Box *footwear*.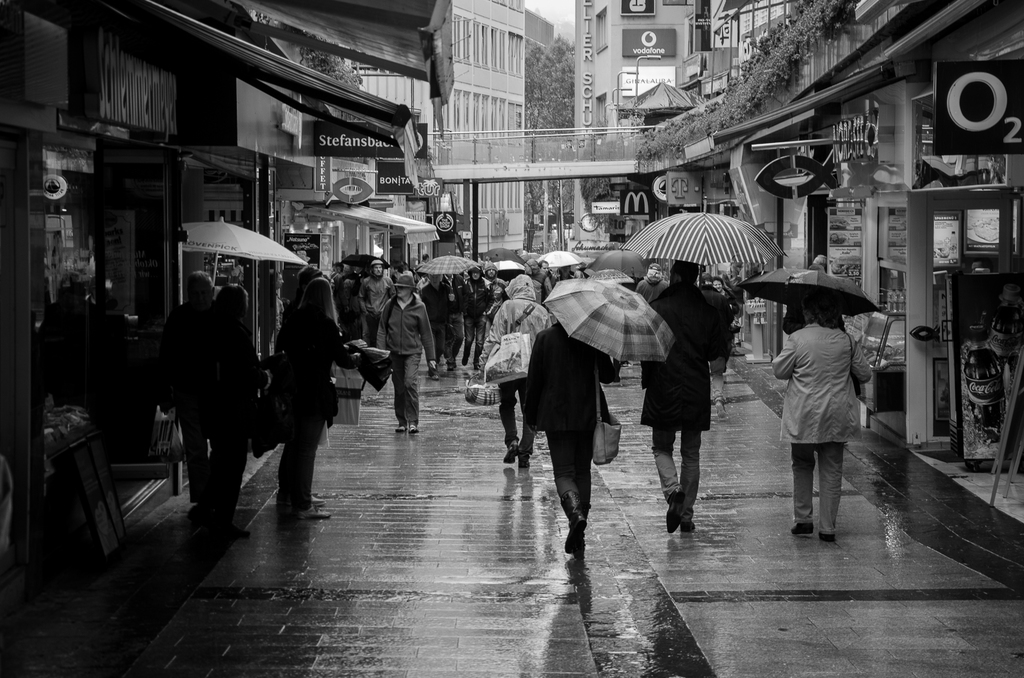
[left=518, top=455, right=532, bottom=470].
